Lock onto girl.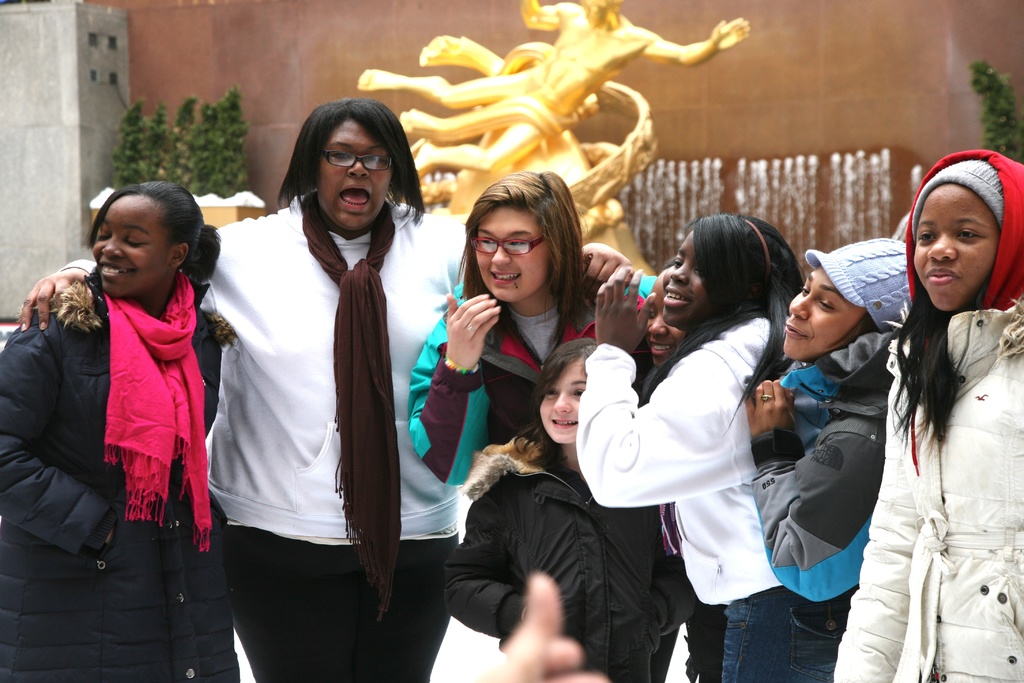
Locked: <region>744, 237, 908, 601</region>.
